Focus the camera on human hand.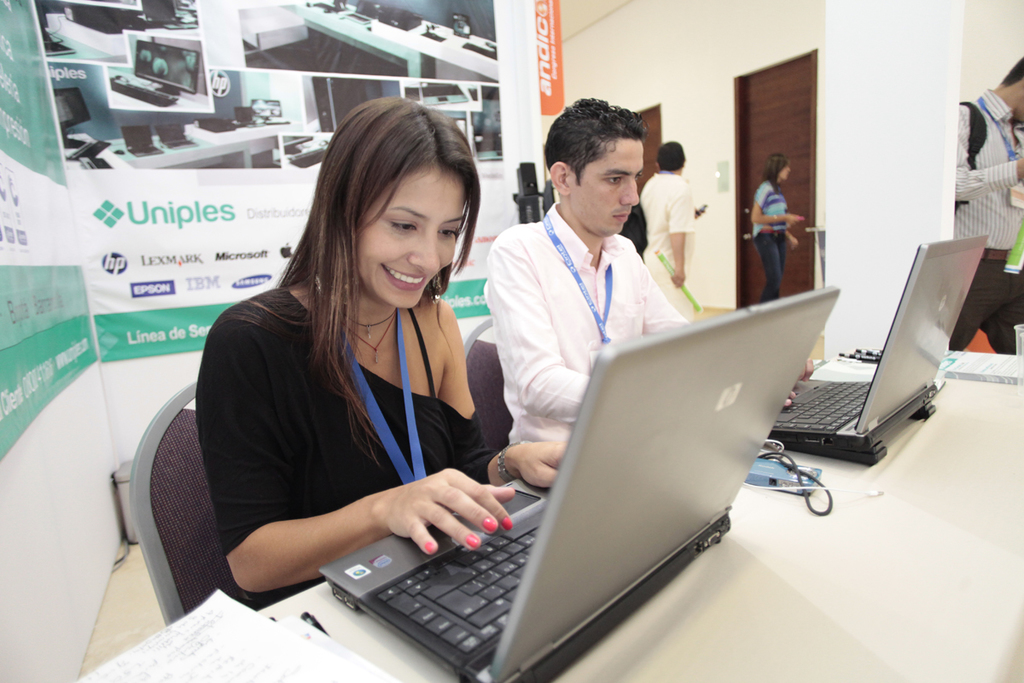
Focus region: 297/474/504/564.
